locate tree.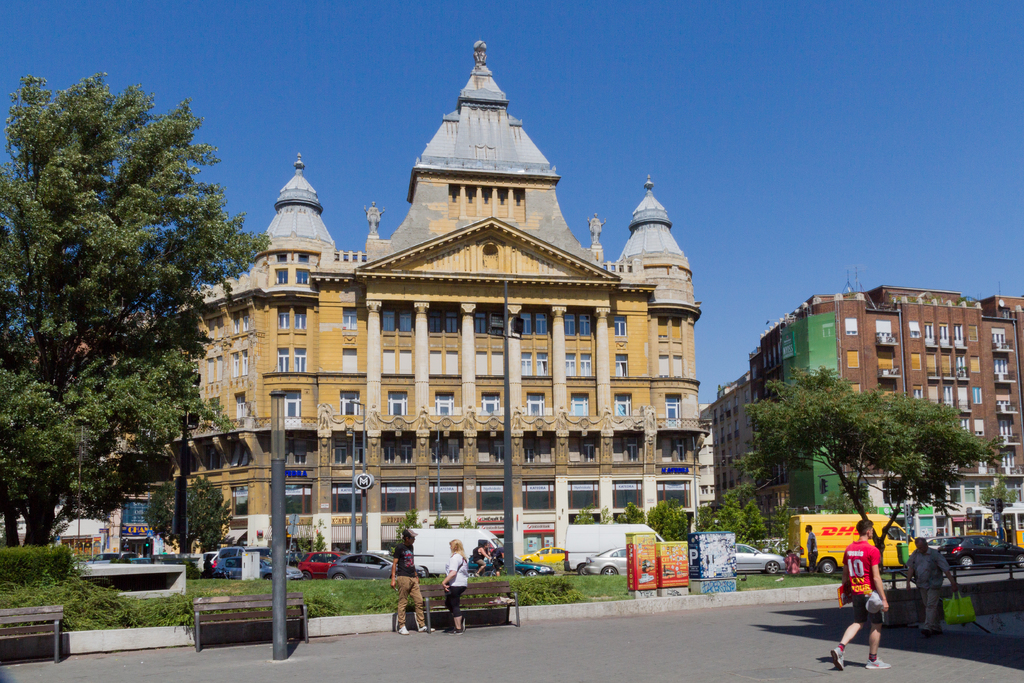
Bounding box: [x1=144, y1=472, x2=234, y2=564].
